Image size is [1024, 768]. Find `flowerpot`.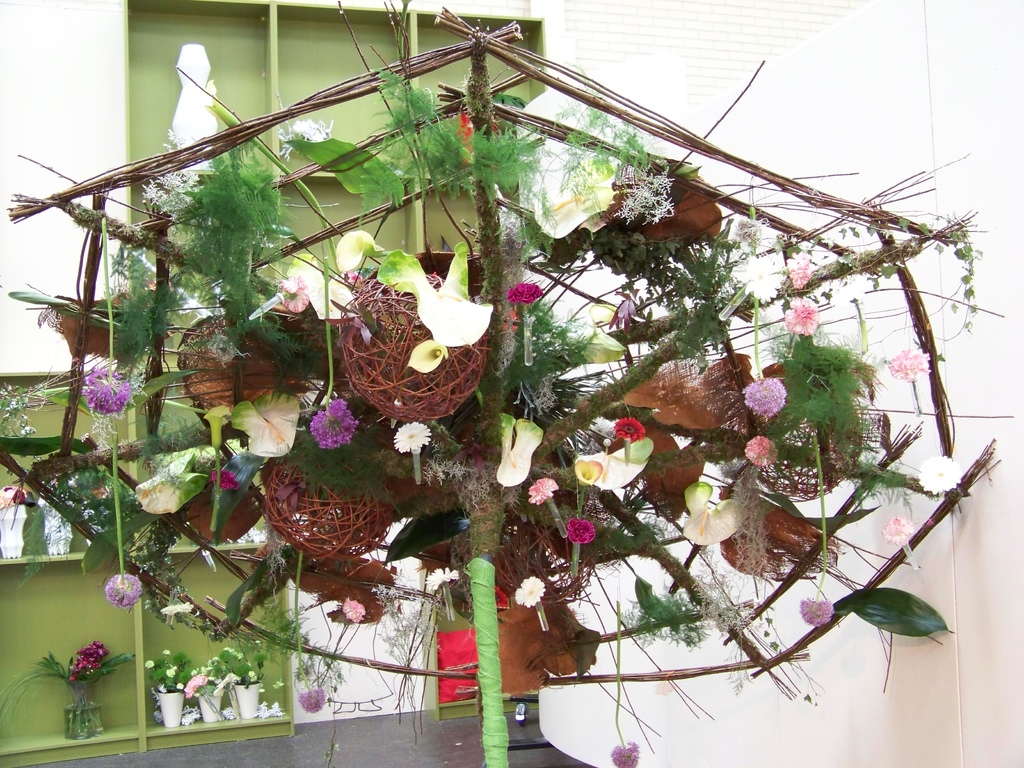
box=[67, 700, 104, 741].
